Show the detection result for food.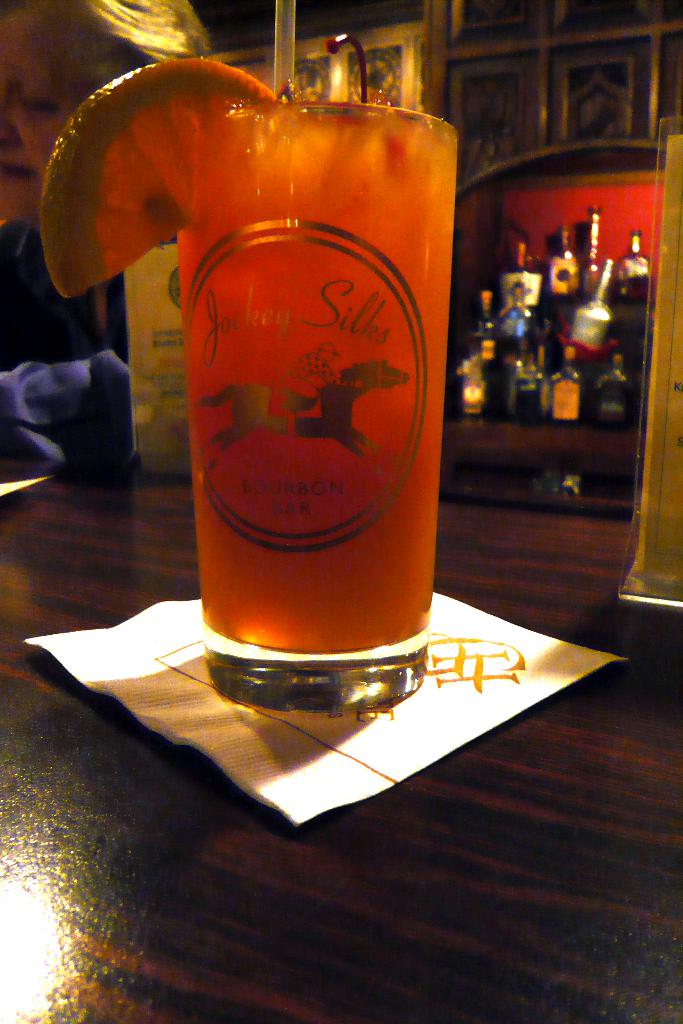
26, 52, 286, 311.
